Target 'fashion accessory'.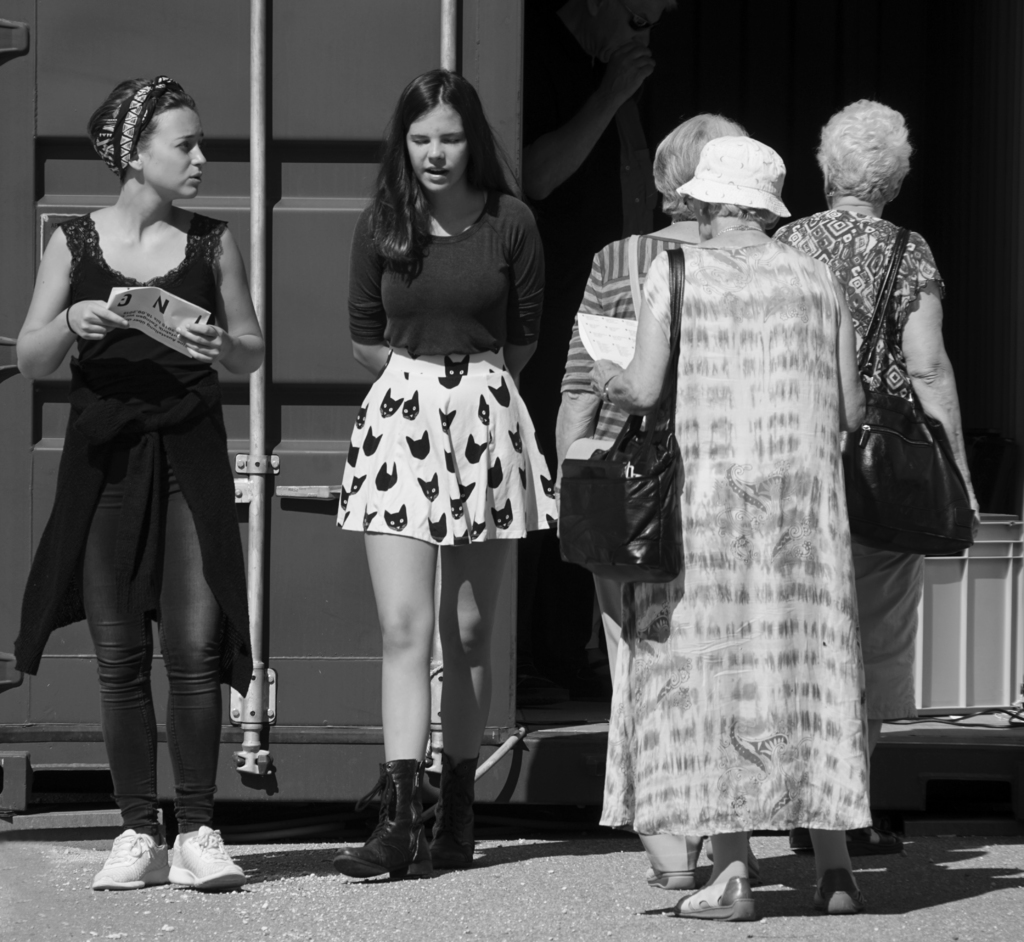
Target region: x1=714 y1=222 x2=766 y2=235.
